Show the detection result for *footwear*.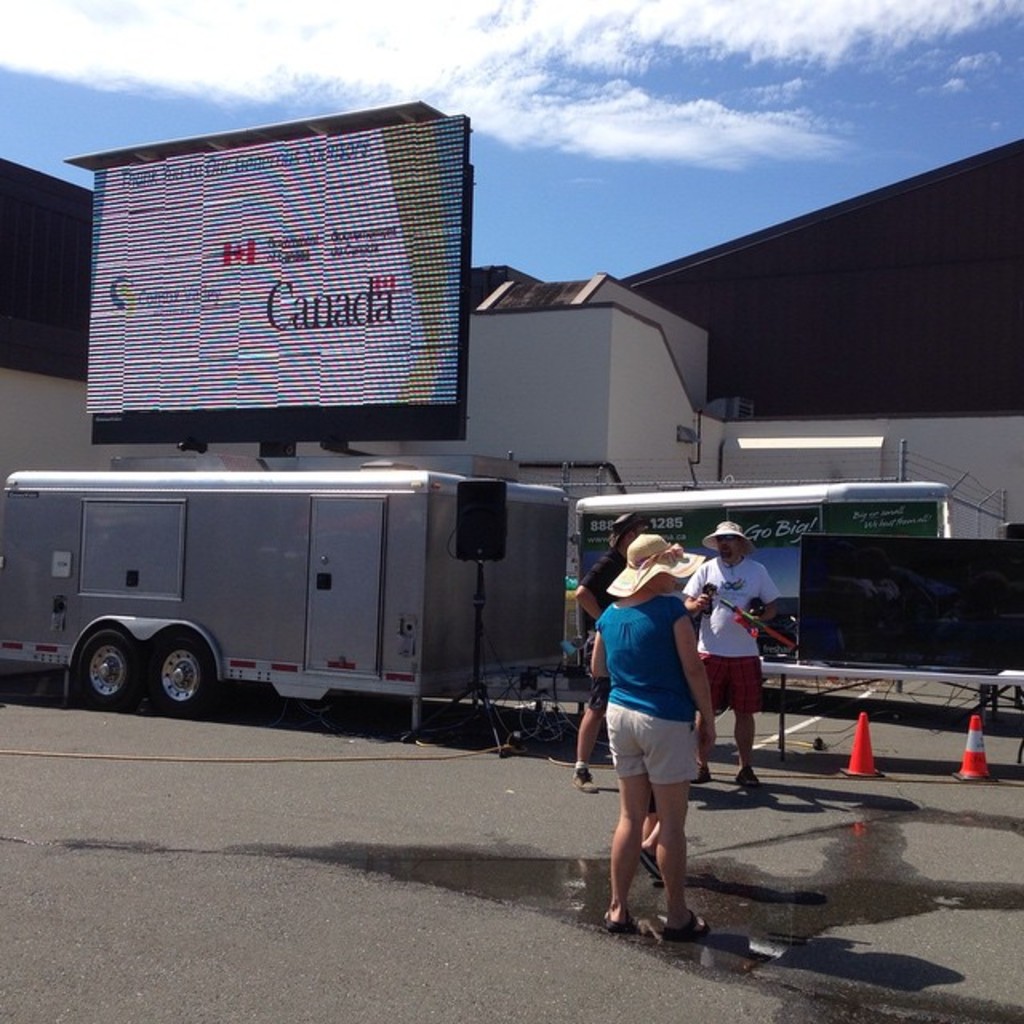
662 910 710 938.
